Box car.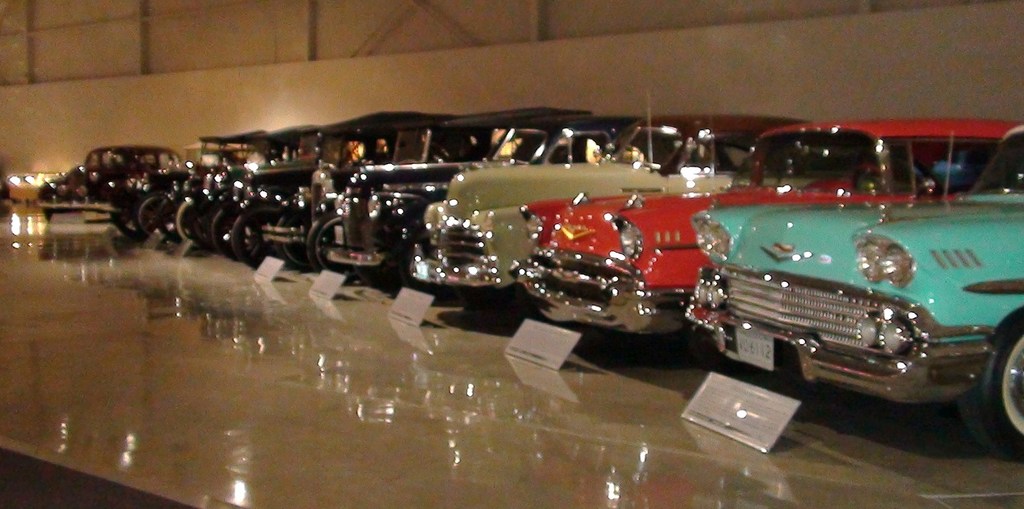
323,108,586,265.
